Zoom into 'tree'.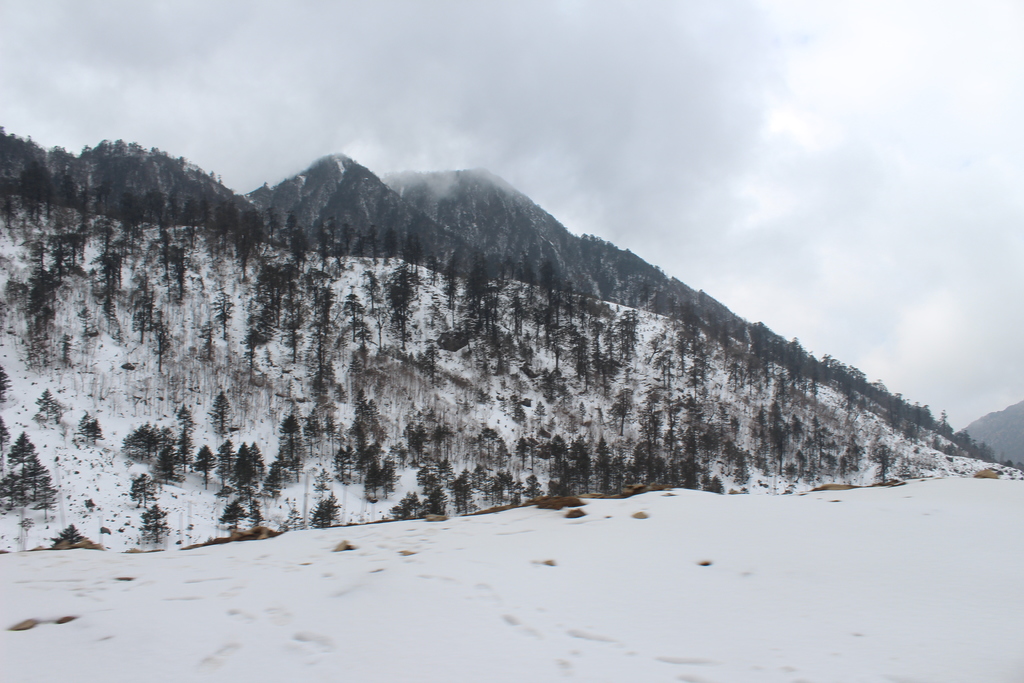
Zoom target: crop(36, 386, 66, 428).
